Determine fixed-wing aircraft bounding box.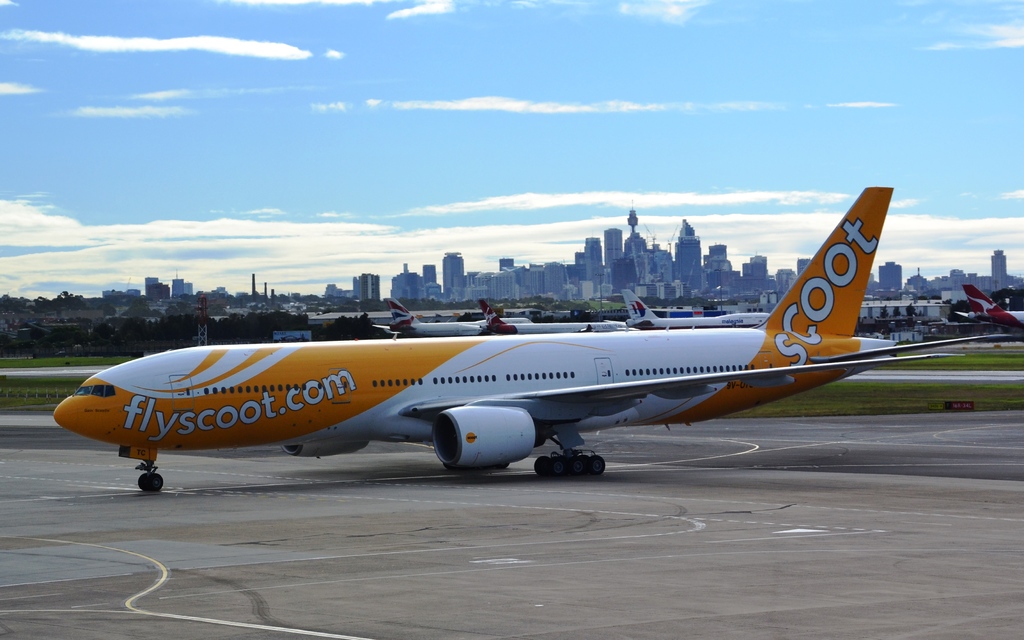
Determined: bbox=[624, 293, 771, 331].
